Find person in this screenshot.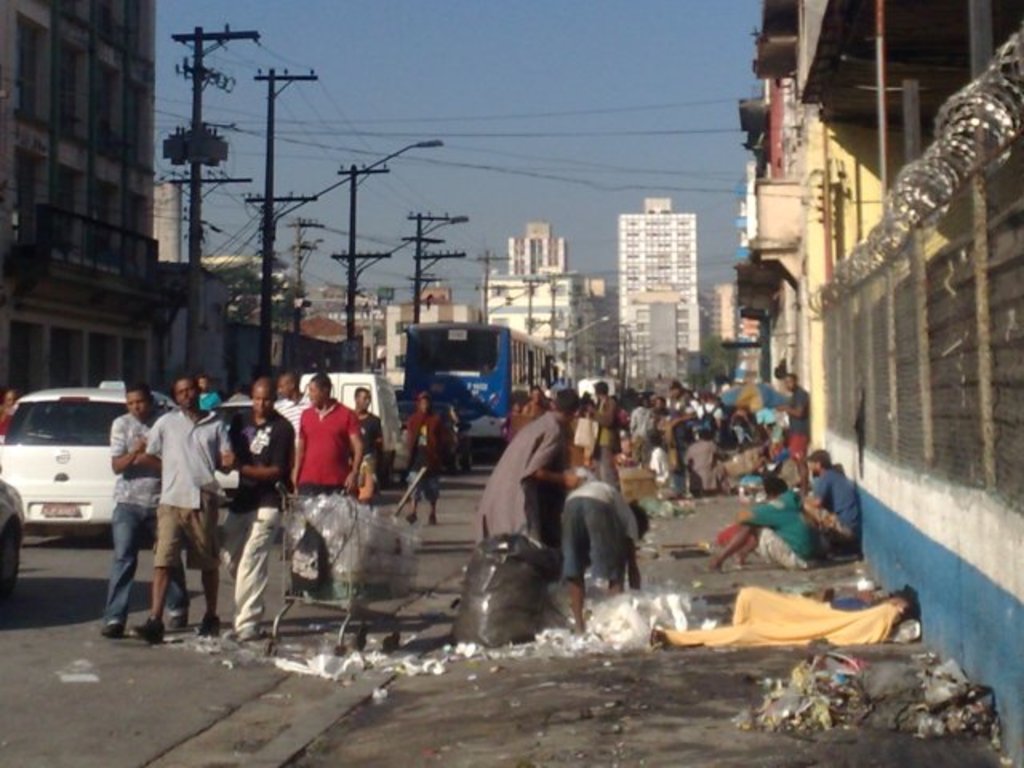
The bounding box for person is <region>106, 381, 165, 634</region>.
